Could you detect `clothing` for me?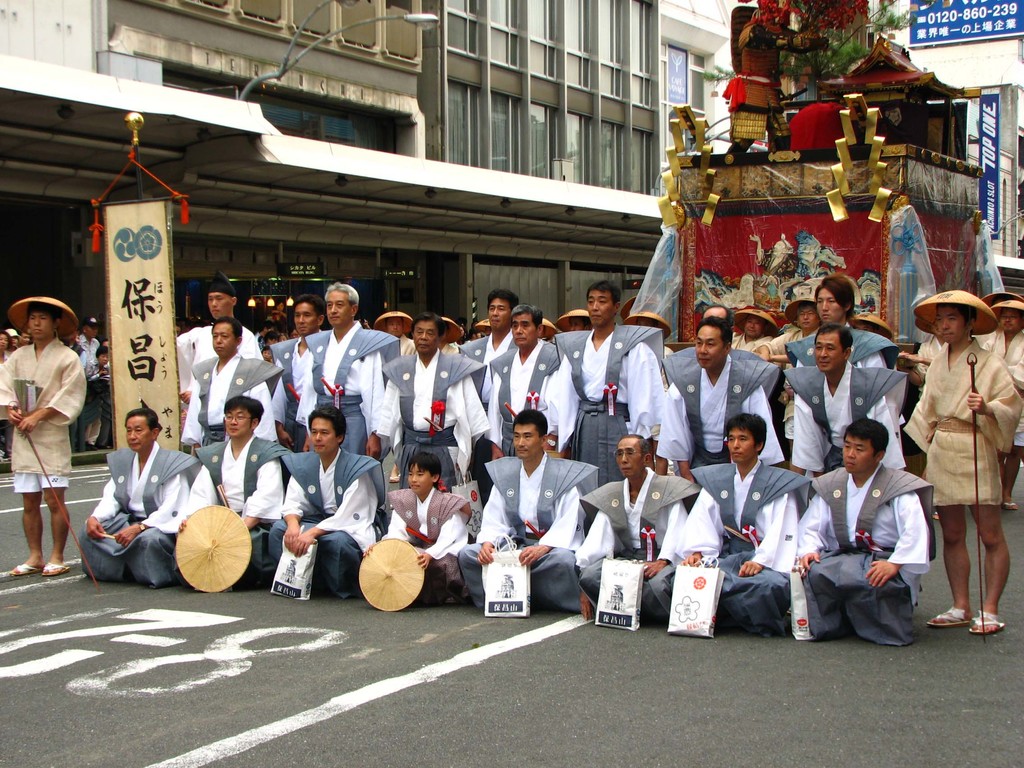
Detection result: [left=730, top=331, right=772, bottom=352].
